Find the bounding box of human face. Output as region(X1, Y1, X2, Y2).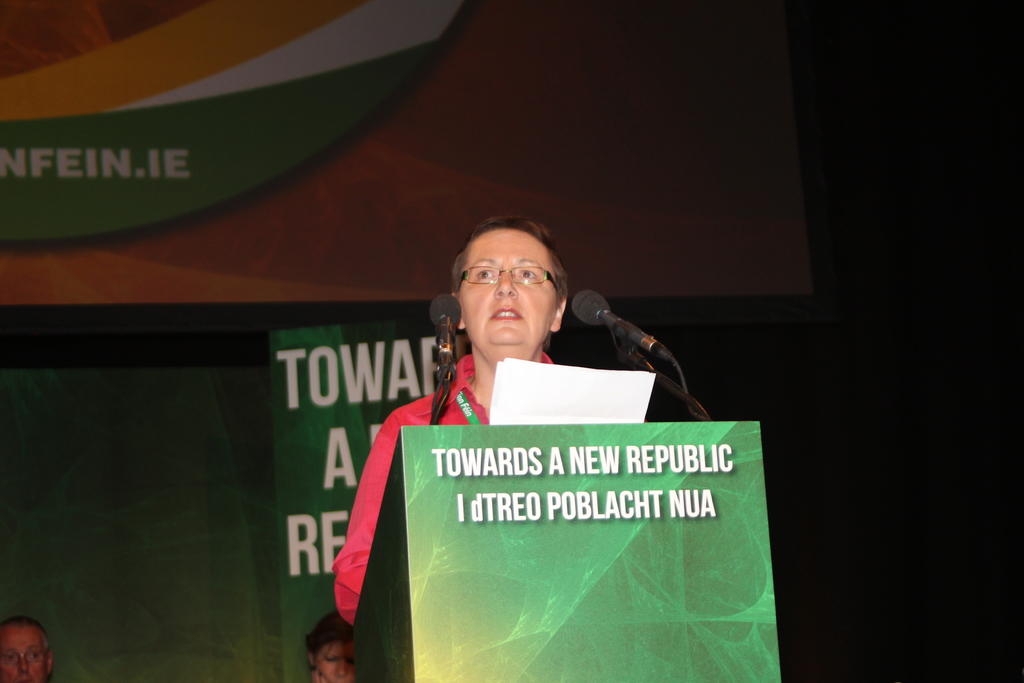
region(456, 220, 559, 372).
